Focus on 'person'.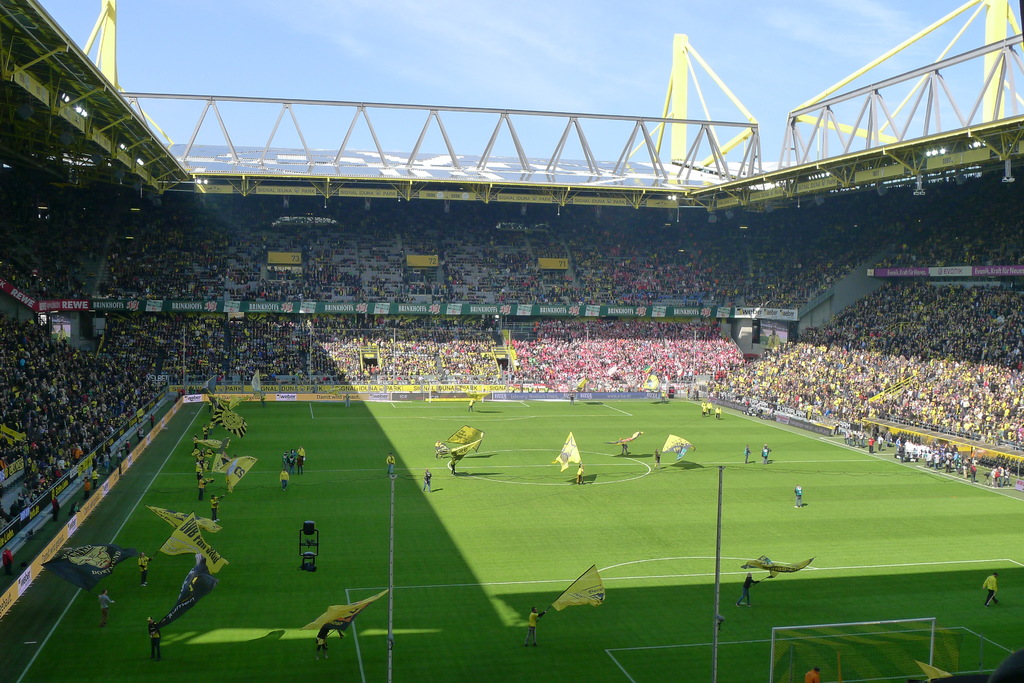
Focused at 448,456,460,476.
